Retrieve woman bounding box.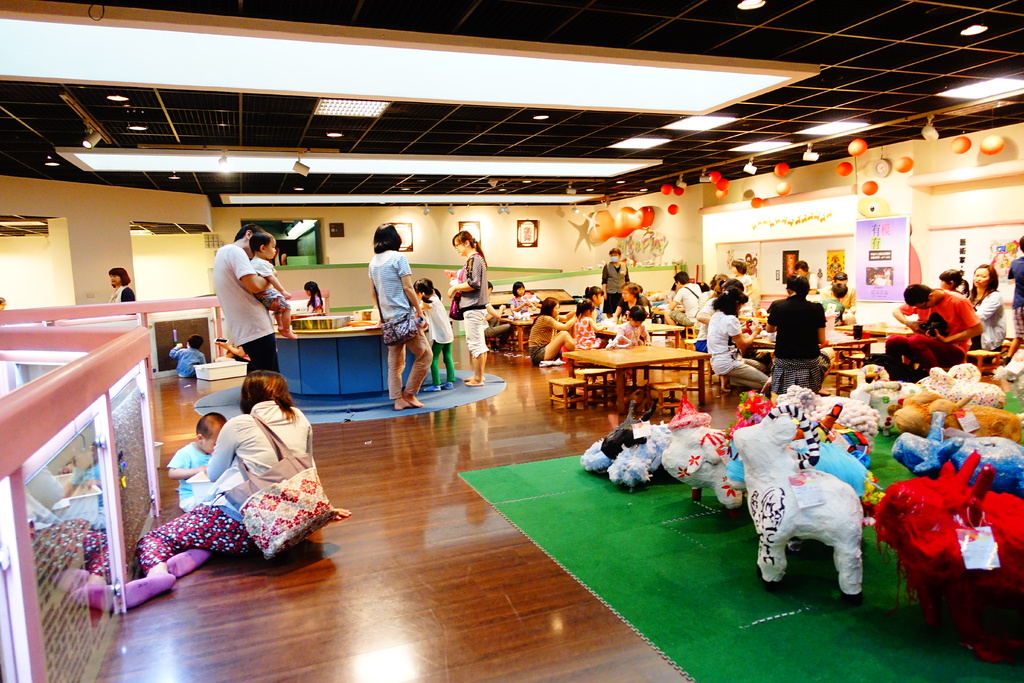
Bounding box: left=367, top=221, right=435, bottom=411.
